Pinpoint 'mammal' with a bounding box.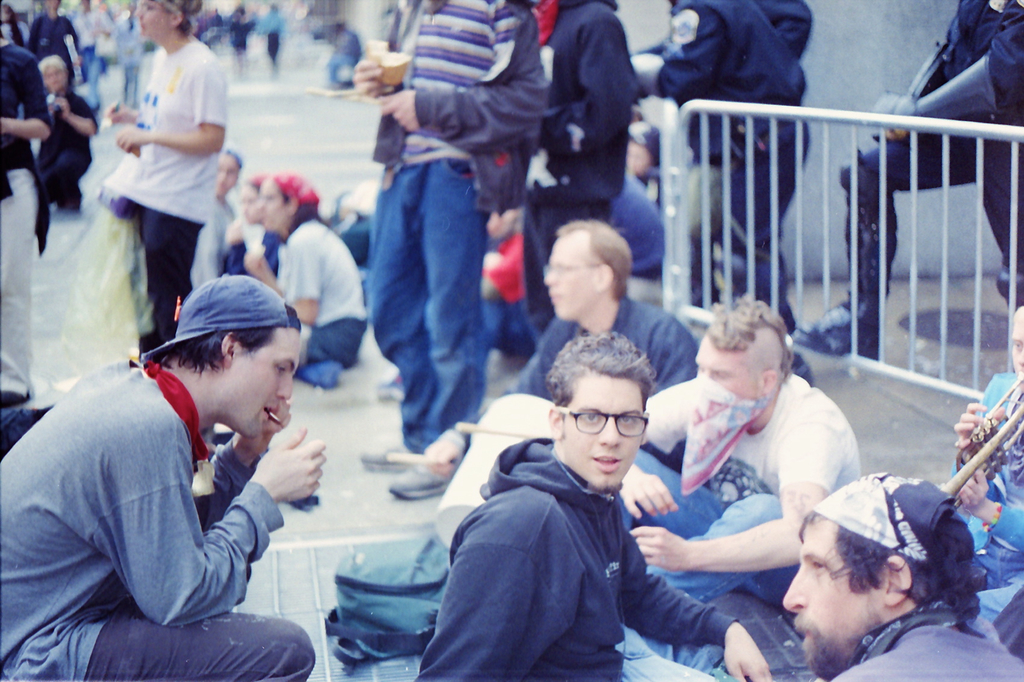
(left=3, top=289, right=329, bottom=669).
